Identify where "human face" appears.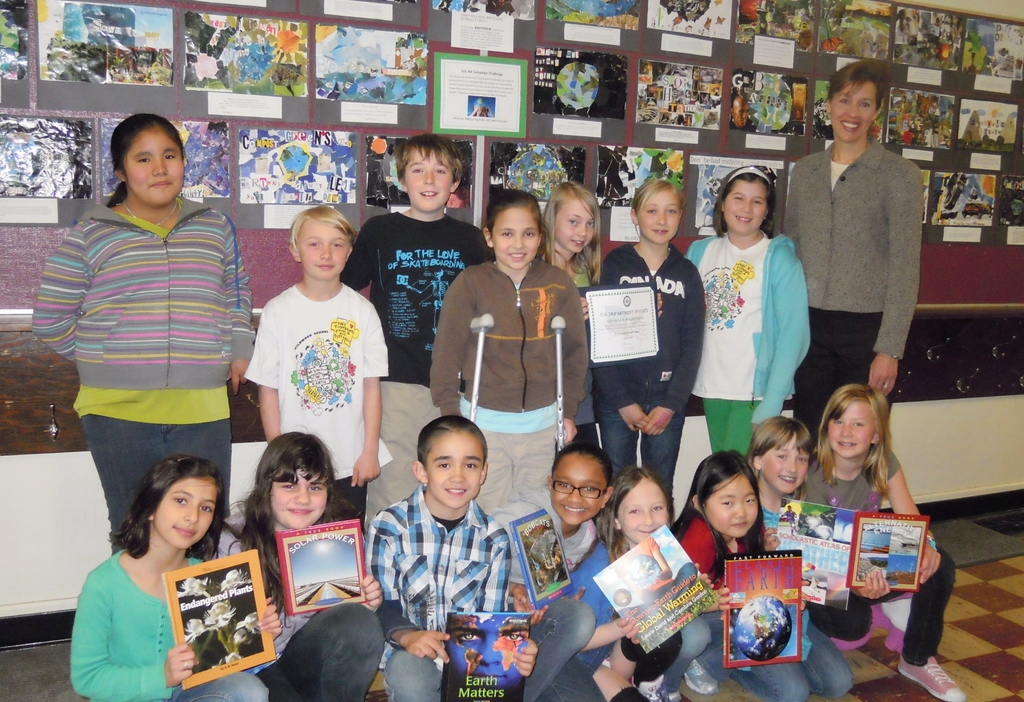
Appears at (429, 433, 482, 504).
